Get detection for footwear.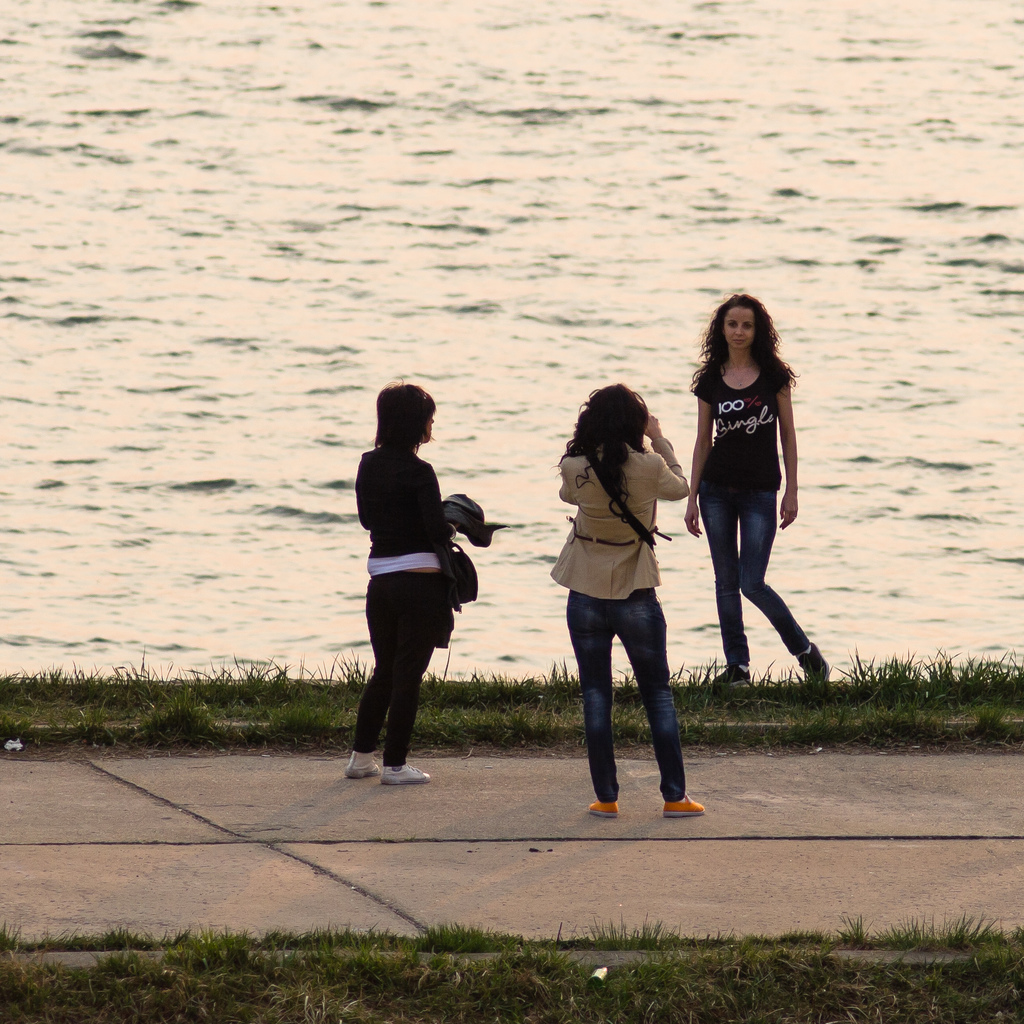
Detection: <bbox>380, 764, 432, 781</bbox>.
